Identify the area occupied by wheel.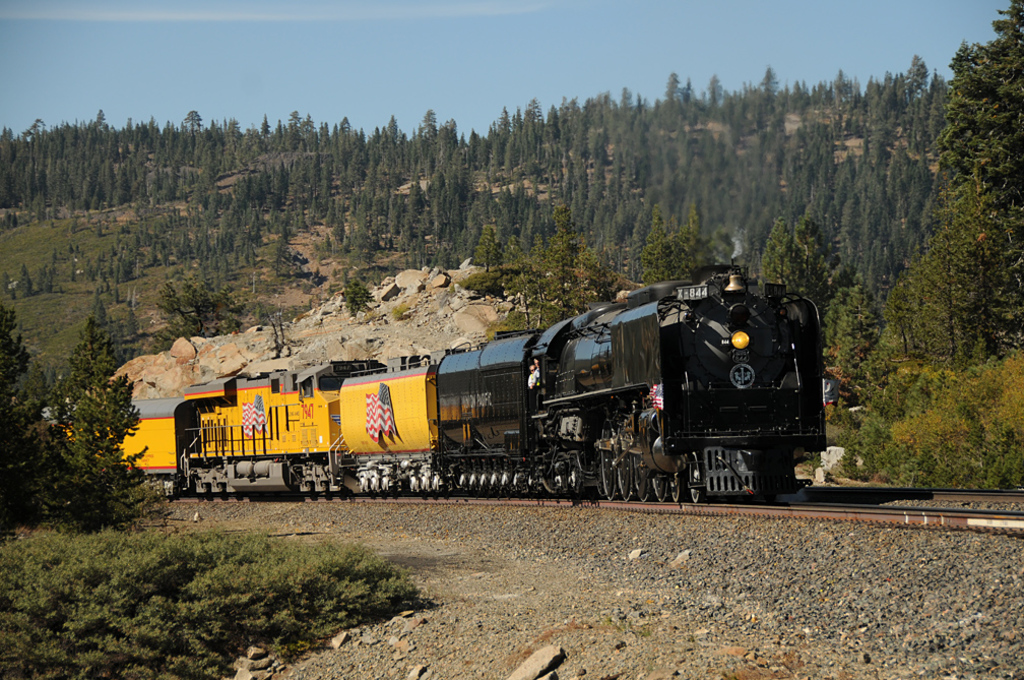
Area: x1=600 y1=422 x2=617 y2=499.
